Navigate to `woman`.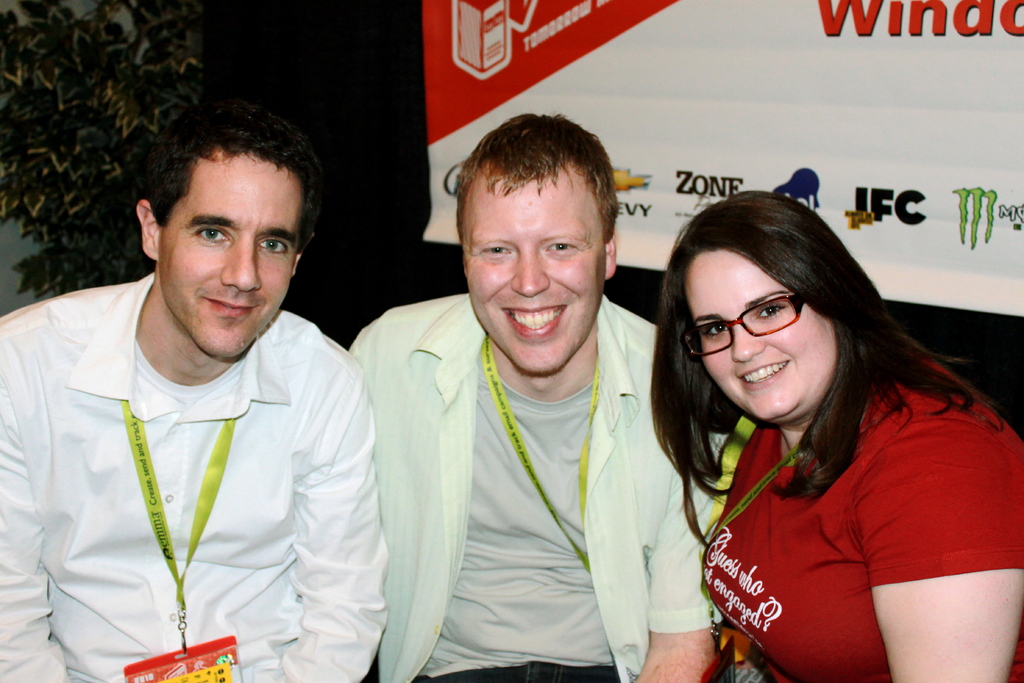
Navigation target: BBox(641, 167, 1020, 682).
